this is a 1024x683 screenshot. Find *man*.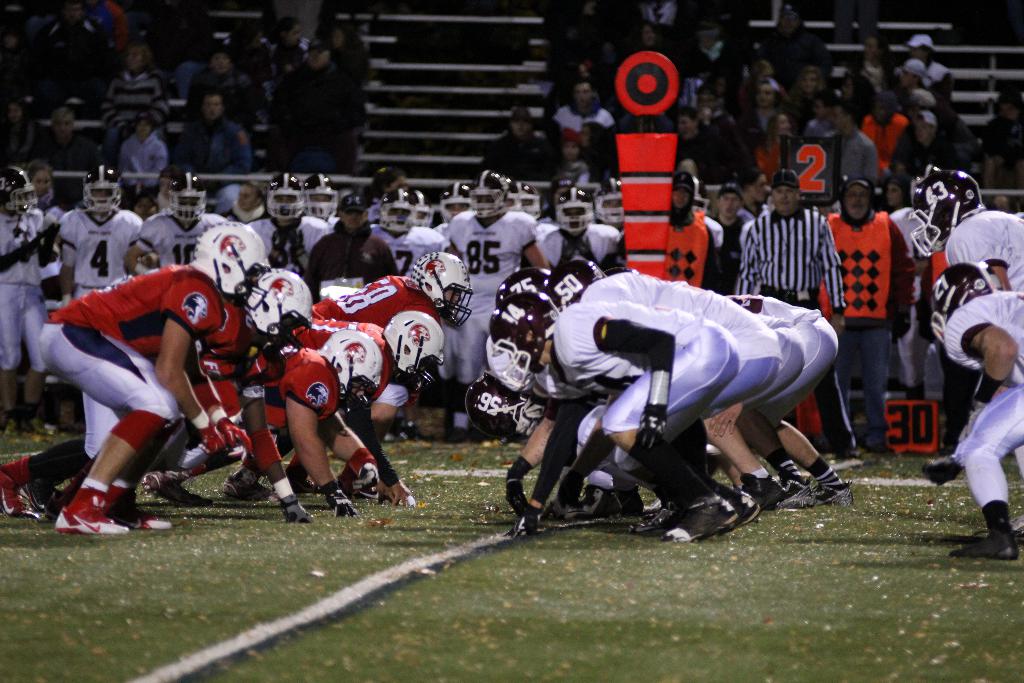
Bounding box: select_region(742, 174, 861, 457).
